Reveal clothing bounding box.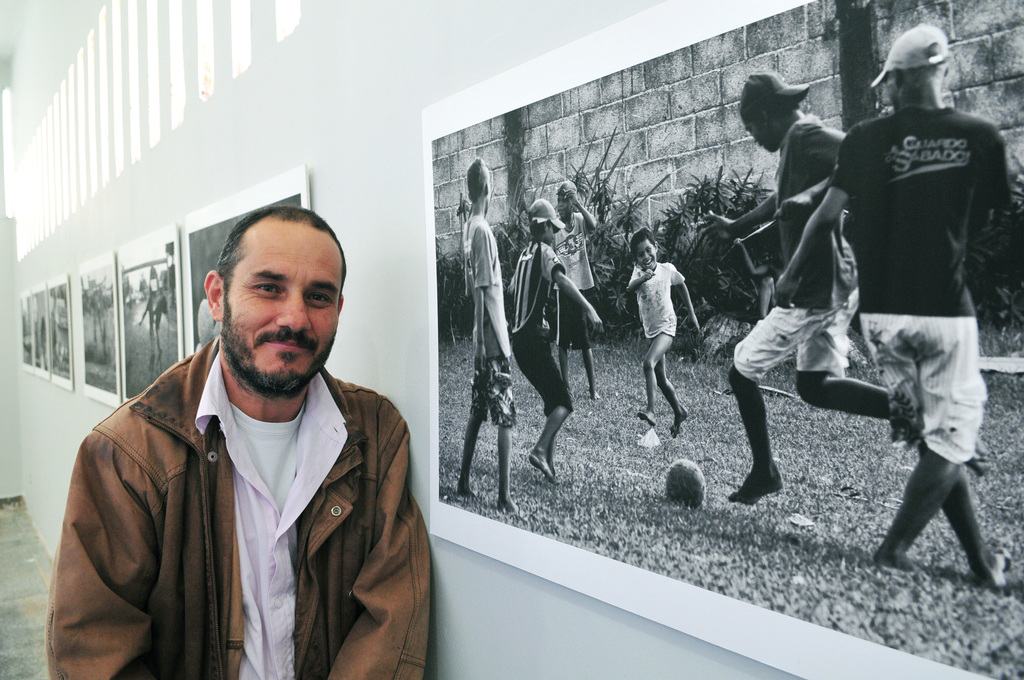
Revealed: 632 261 688 344.
